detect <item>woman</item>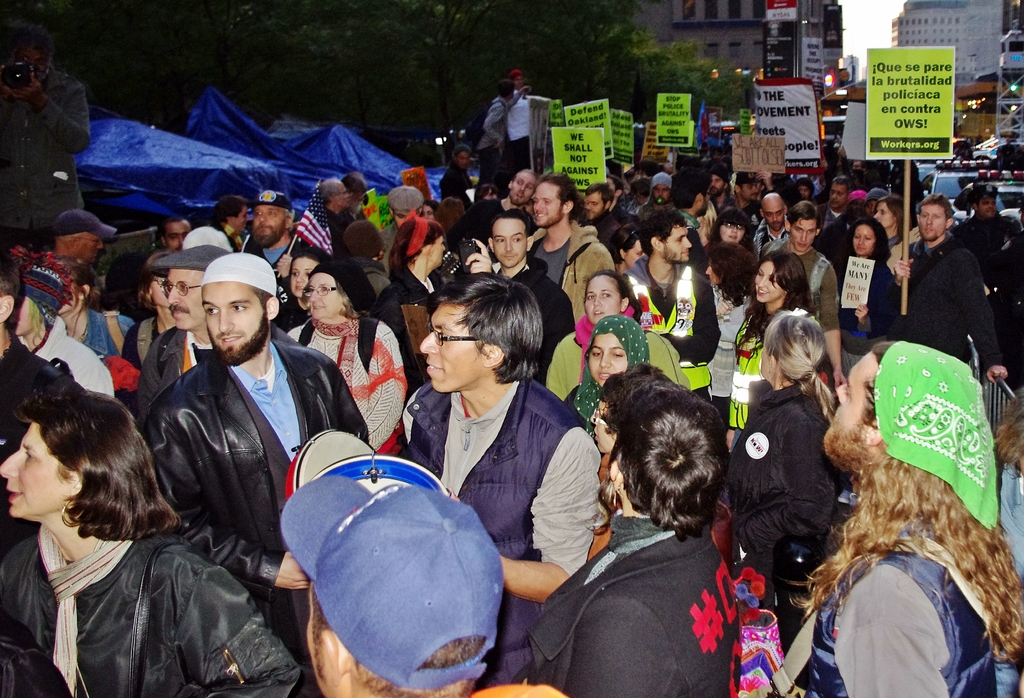
<bbox>869, 200, 906, 281</bbox>
